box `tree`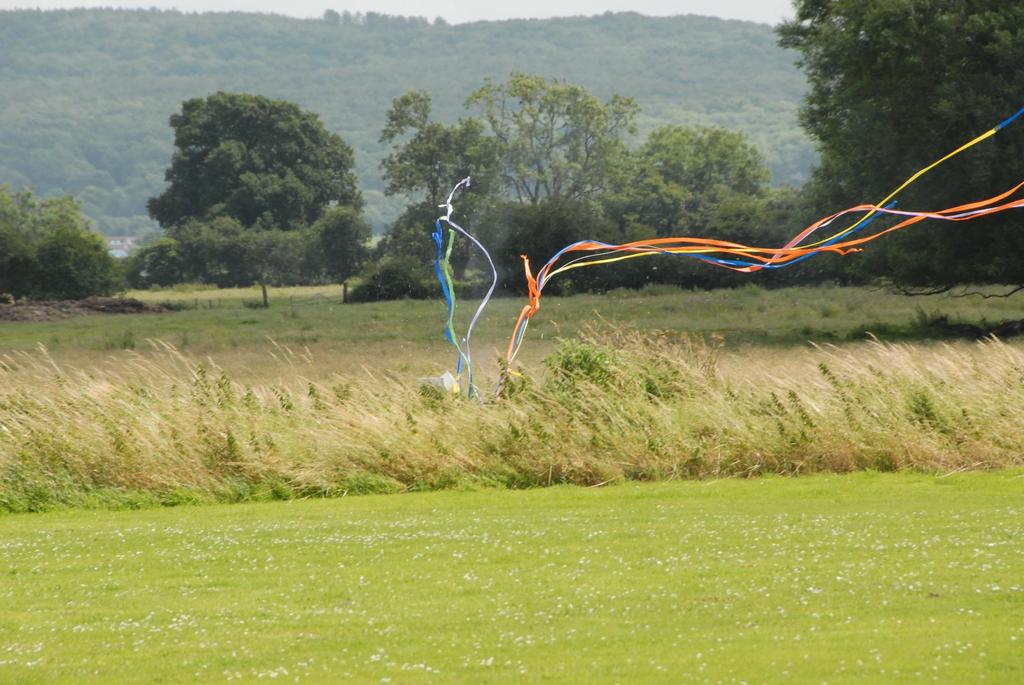
[x1=771, y1=0, x2=1023, y2=280]
